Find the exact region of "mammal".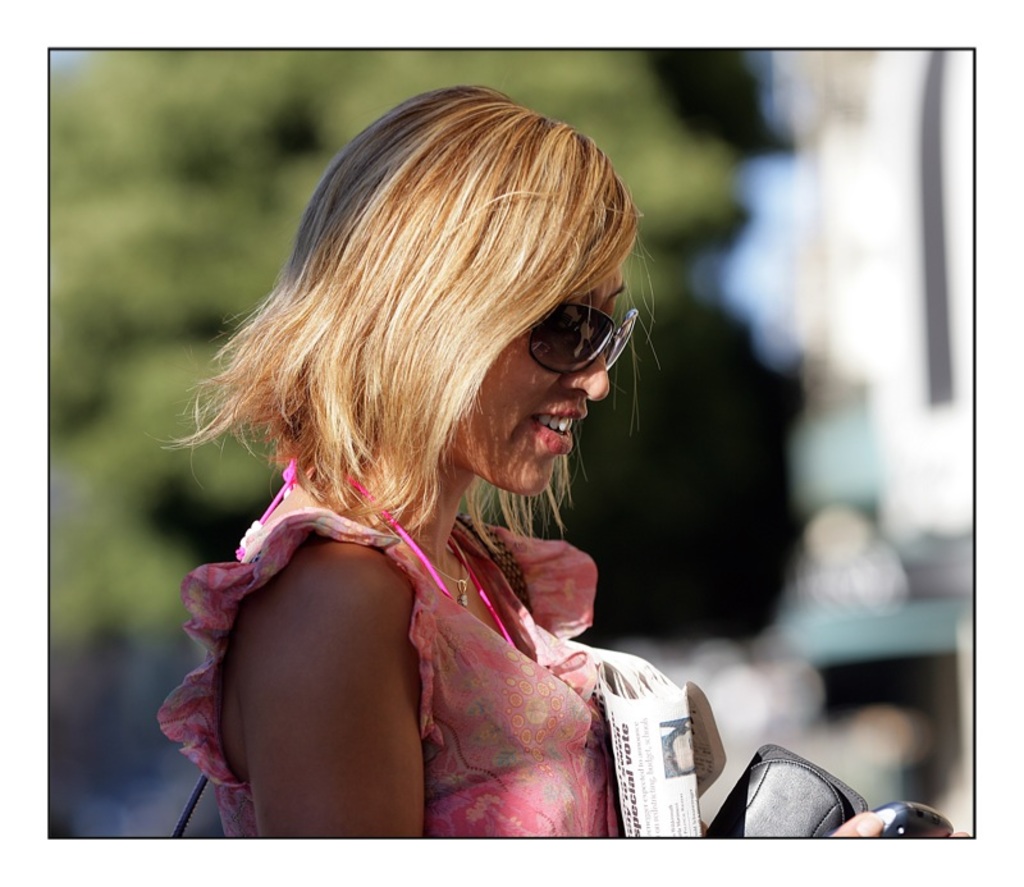
Exact region: box=[134, 93, 790, 860].
